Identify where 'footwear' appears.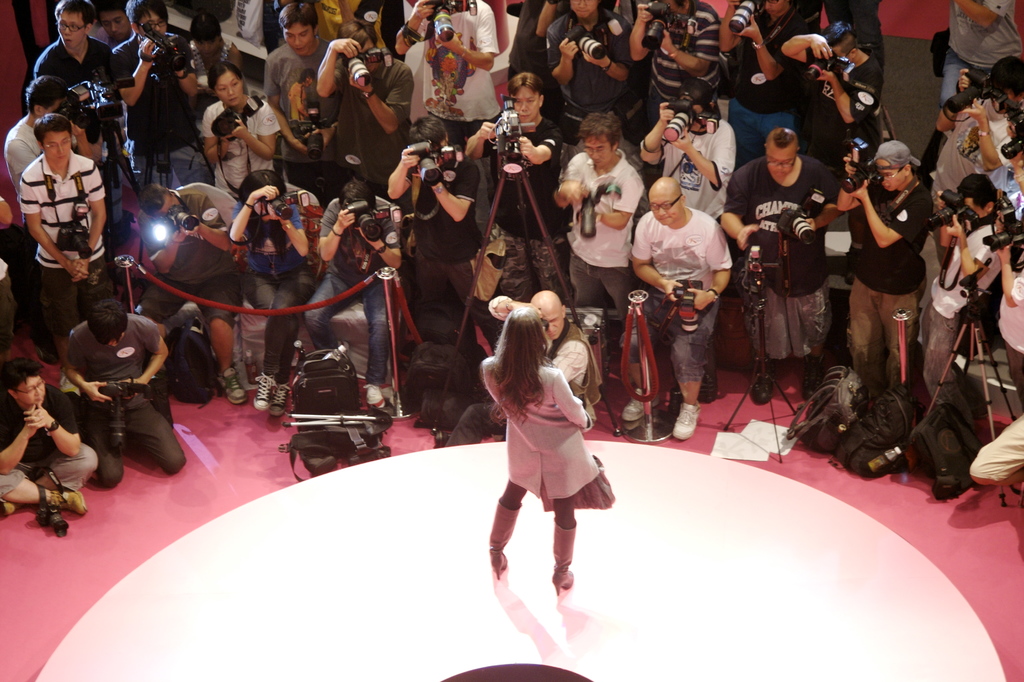
Appears at detection(552, 515, 576, 597).
